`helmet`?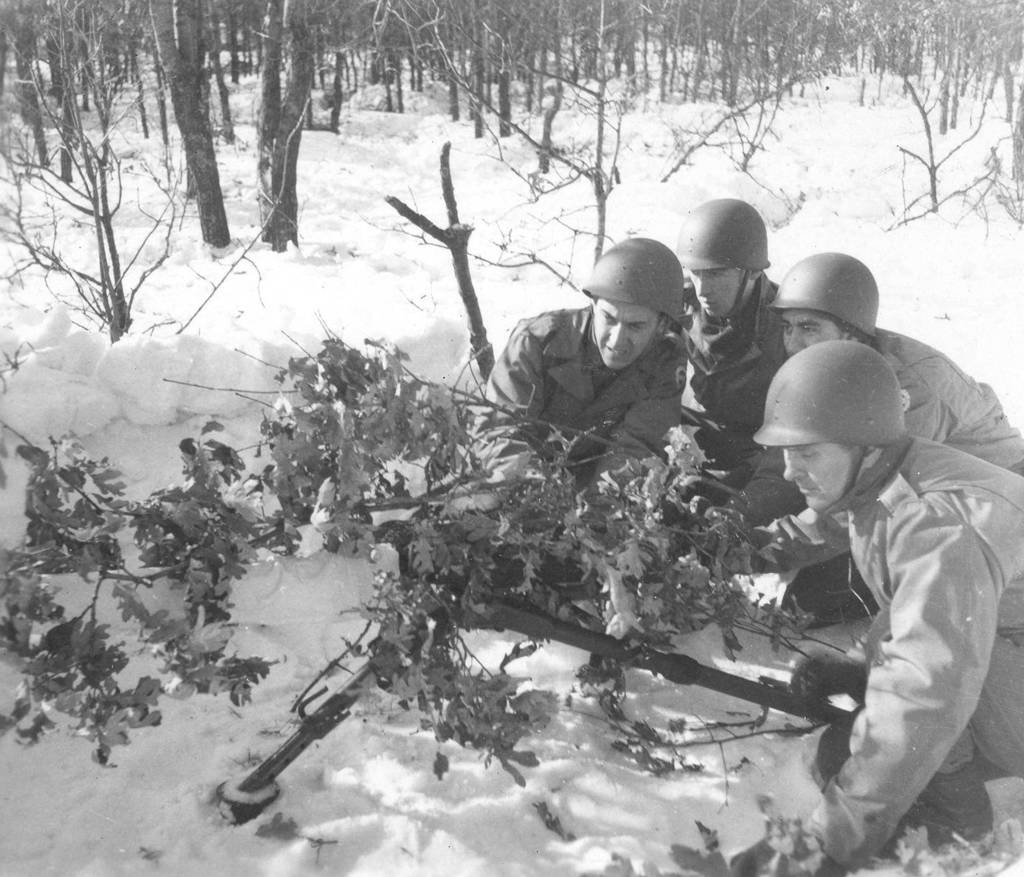
bbox=(577, 236, 688, 331)
